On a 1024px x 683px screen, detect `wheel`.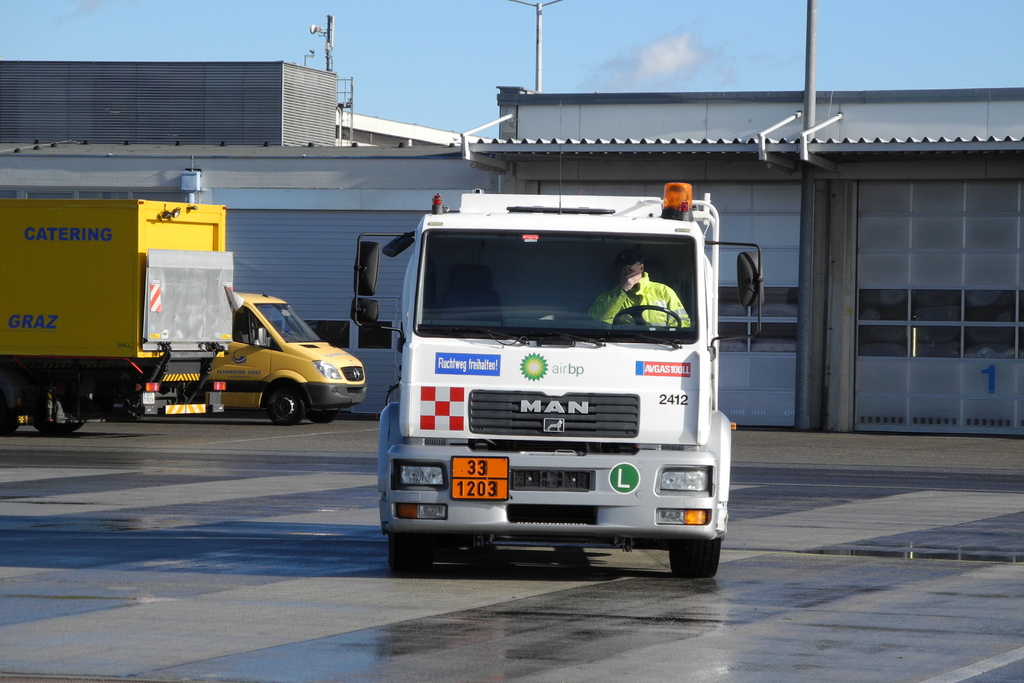
l=666, t=542, r=726, b=580.
